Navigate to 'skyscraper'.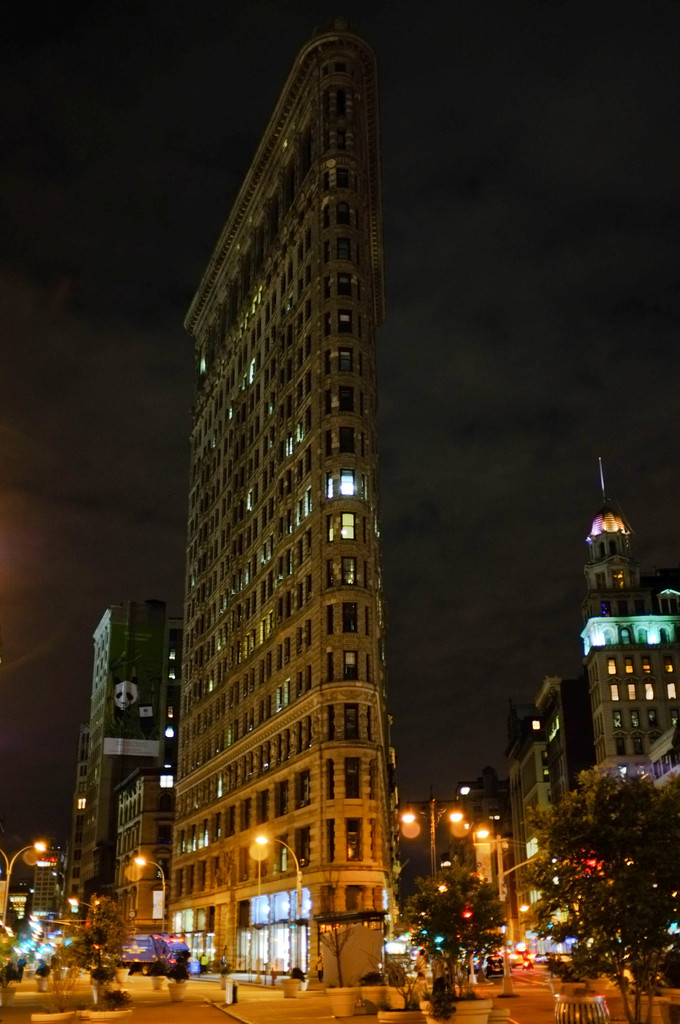
Navigation target: bbox=[531, 449, 679, 854].
